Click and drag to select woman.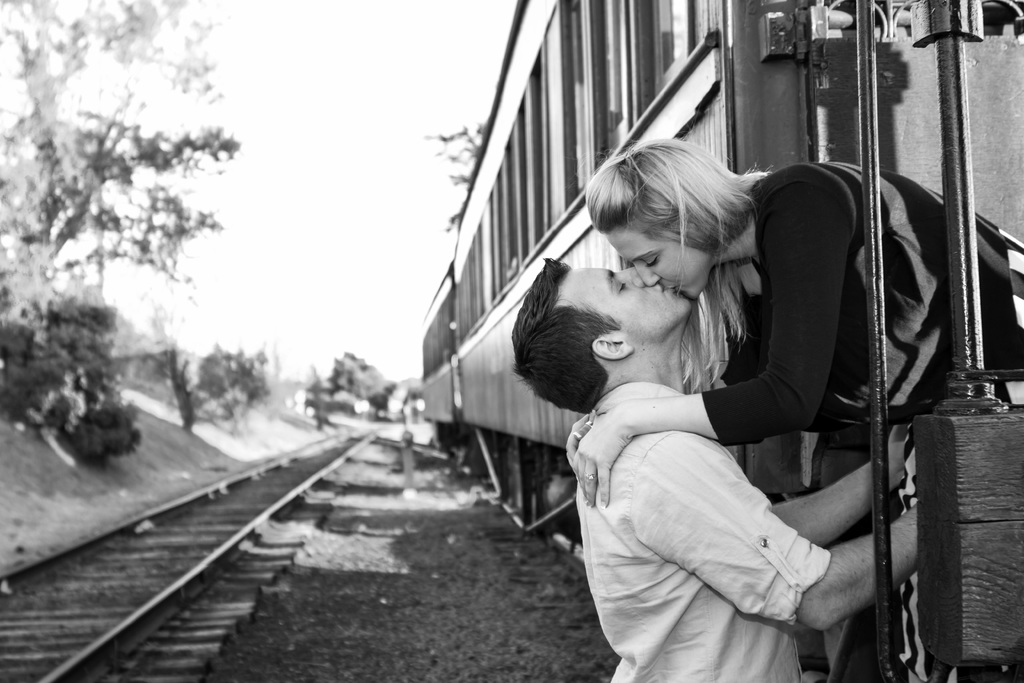
Selection: (left=565, top=135, right=1023, bottom=491).
